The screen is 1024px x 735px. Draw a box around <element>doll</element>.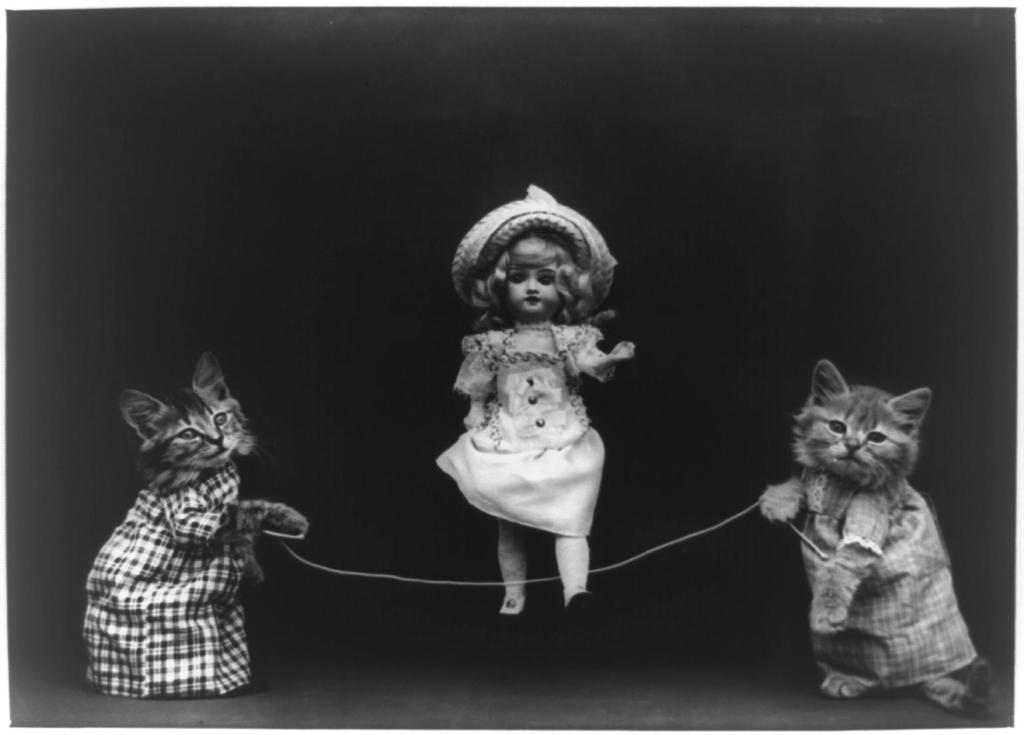
[431, 180, 660, 622].
